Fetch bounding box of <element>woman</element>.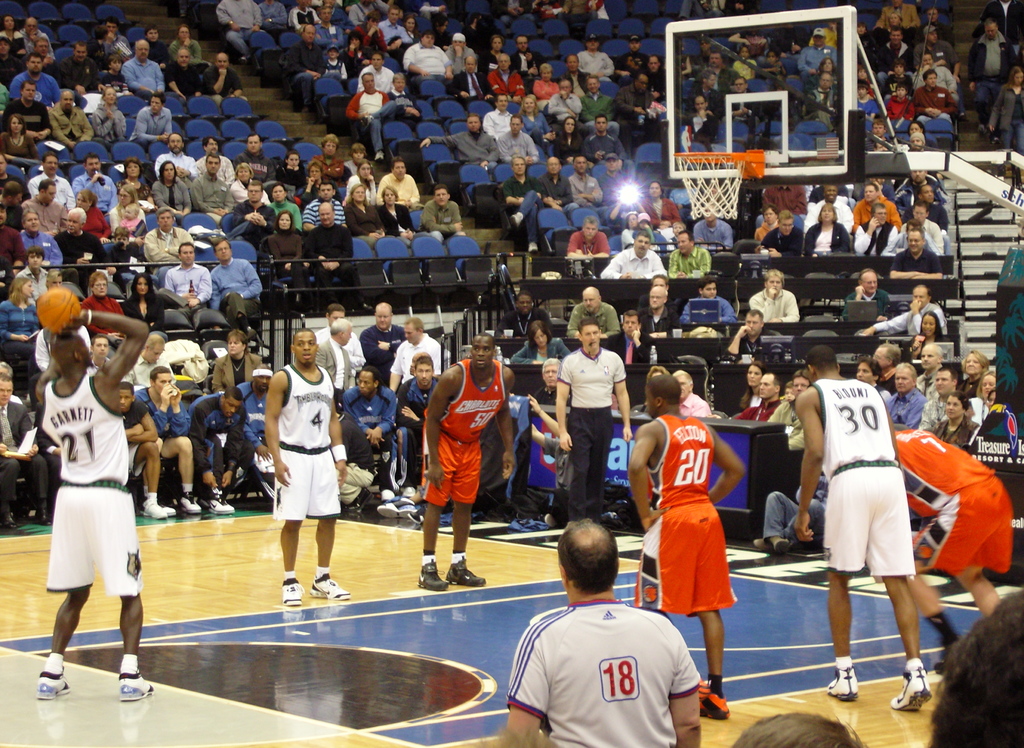
Bbox: l=231, t=165, r=272, b=207.
